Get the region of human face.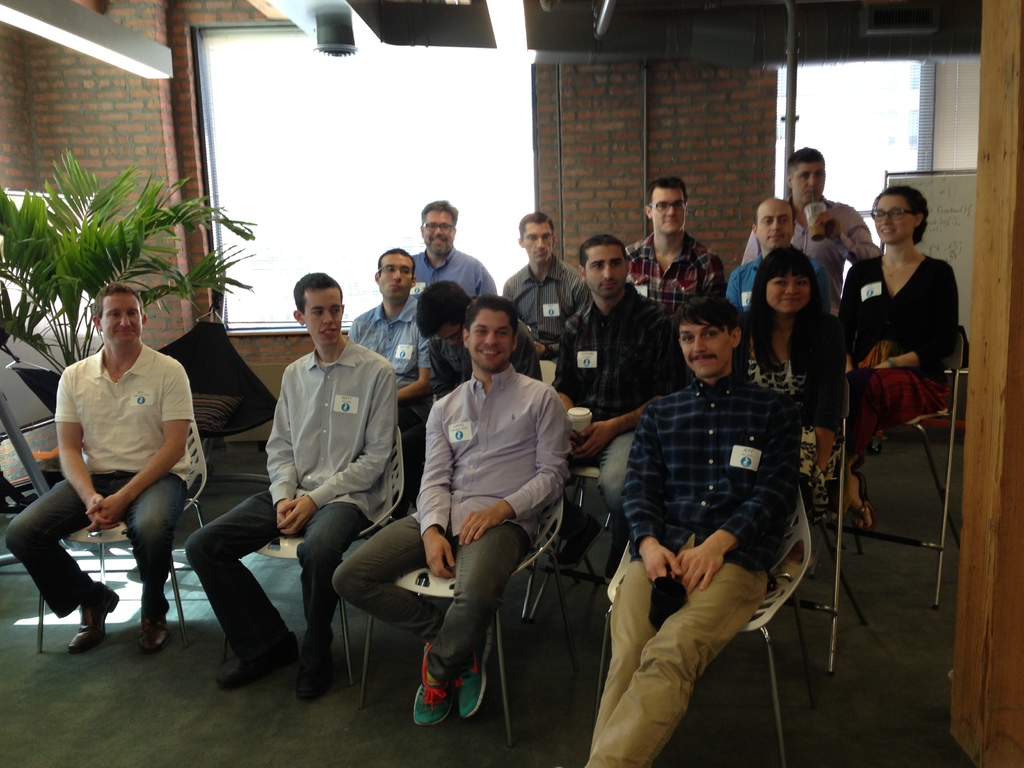
(104,292,143,351).
